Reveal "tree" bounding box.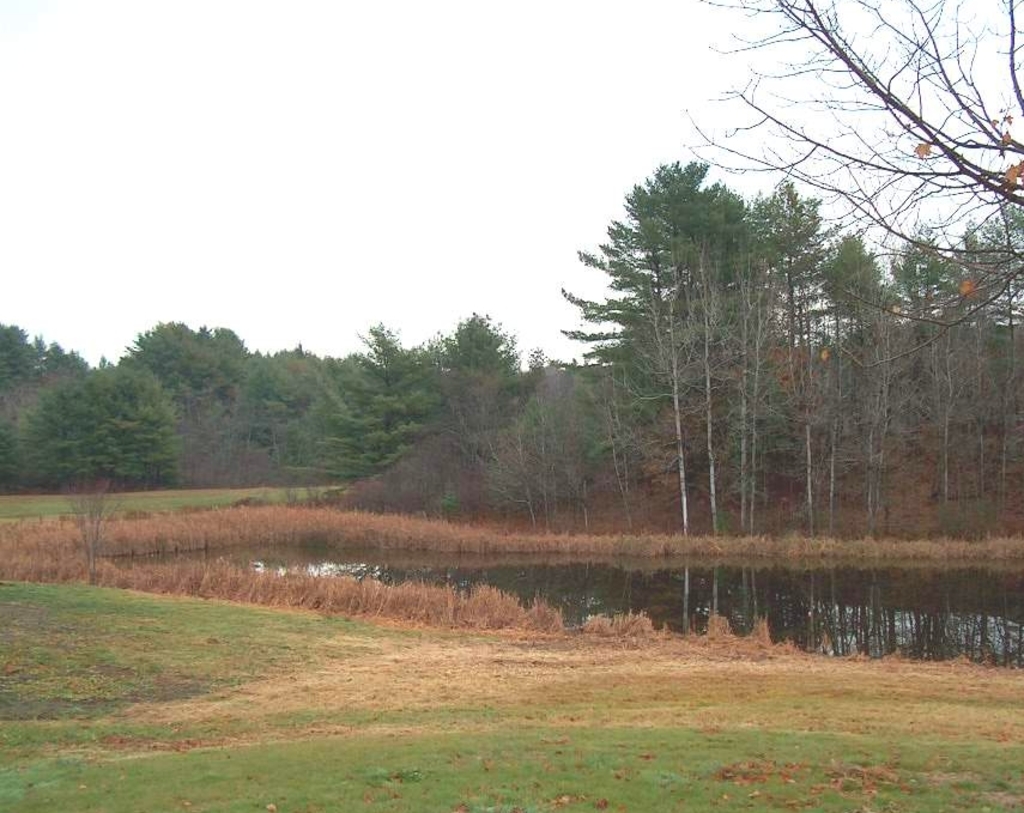
Revealed: <region>675, 0, 1023, 369</region>.
